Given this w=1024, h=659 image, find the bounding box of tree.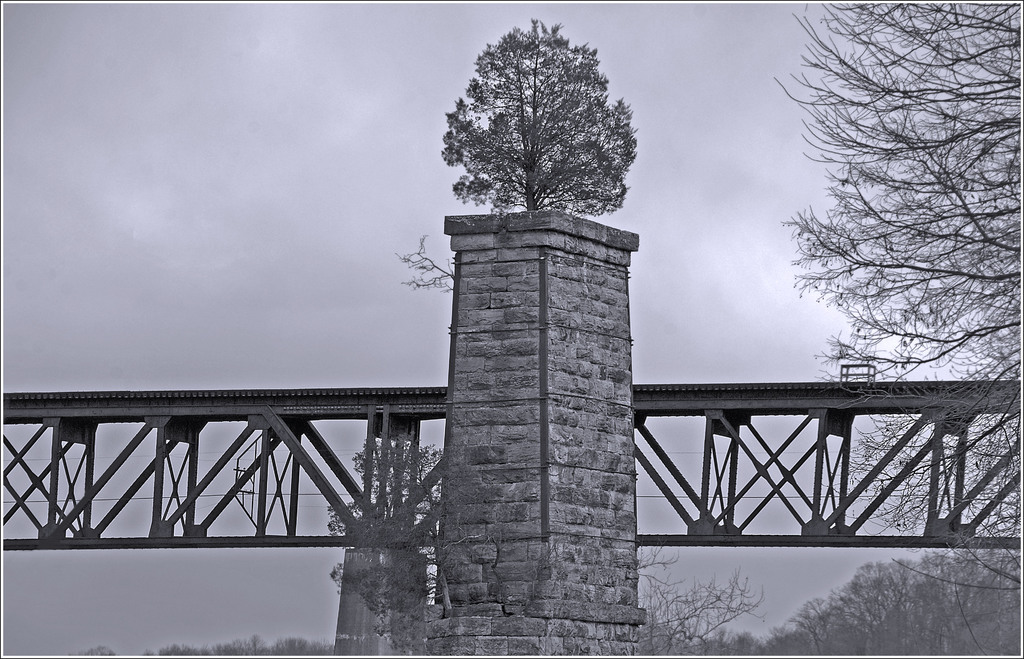
(148, 633, 333, 658).
